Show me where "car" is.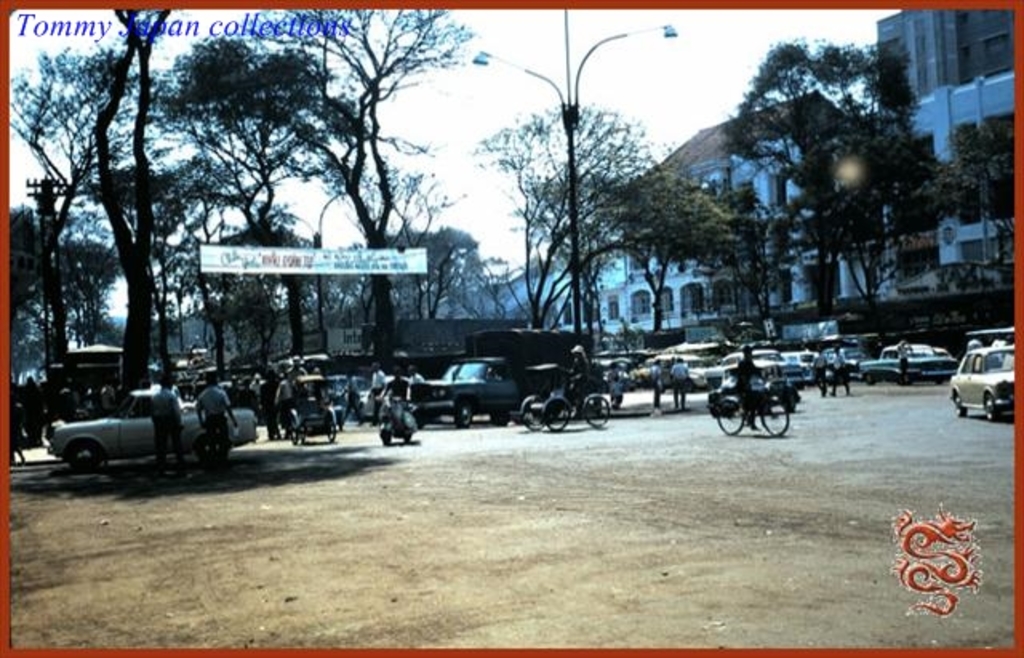
"car" is at box(806, 343, 867, 376).
